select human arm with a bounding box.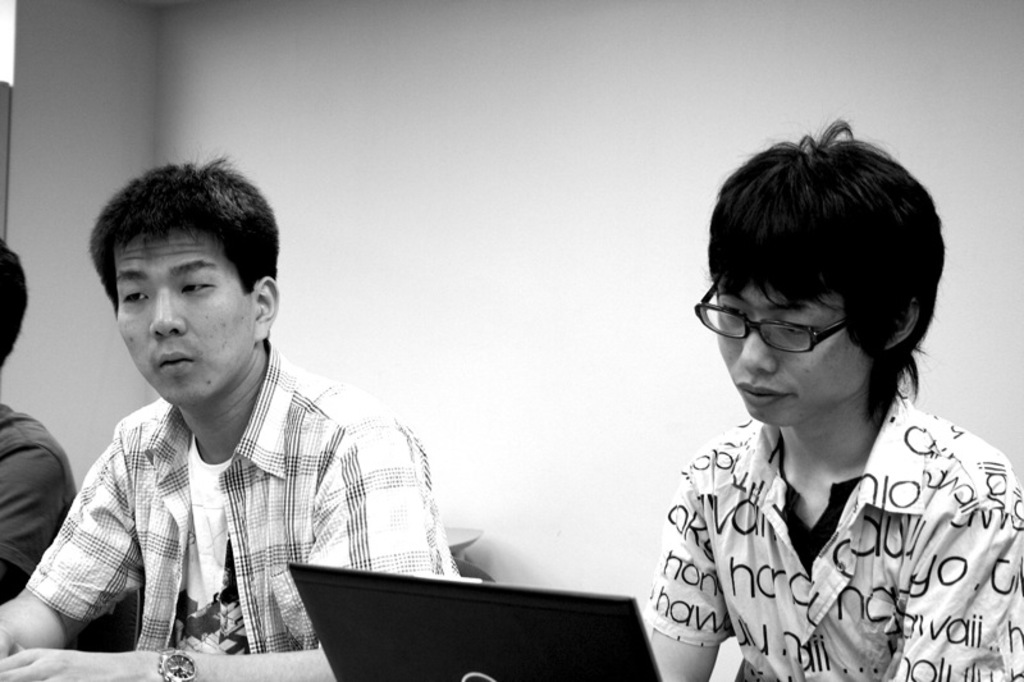
{"x1": 0, "y1": 445, "x2": 138, "y2": 676}.
